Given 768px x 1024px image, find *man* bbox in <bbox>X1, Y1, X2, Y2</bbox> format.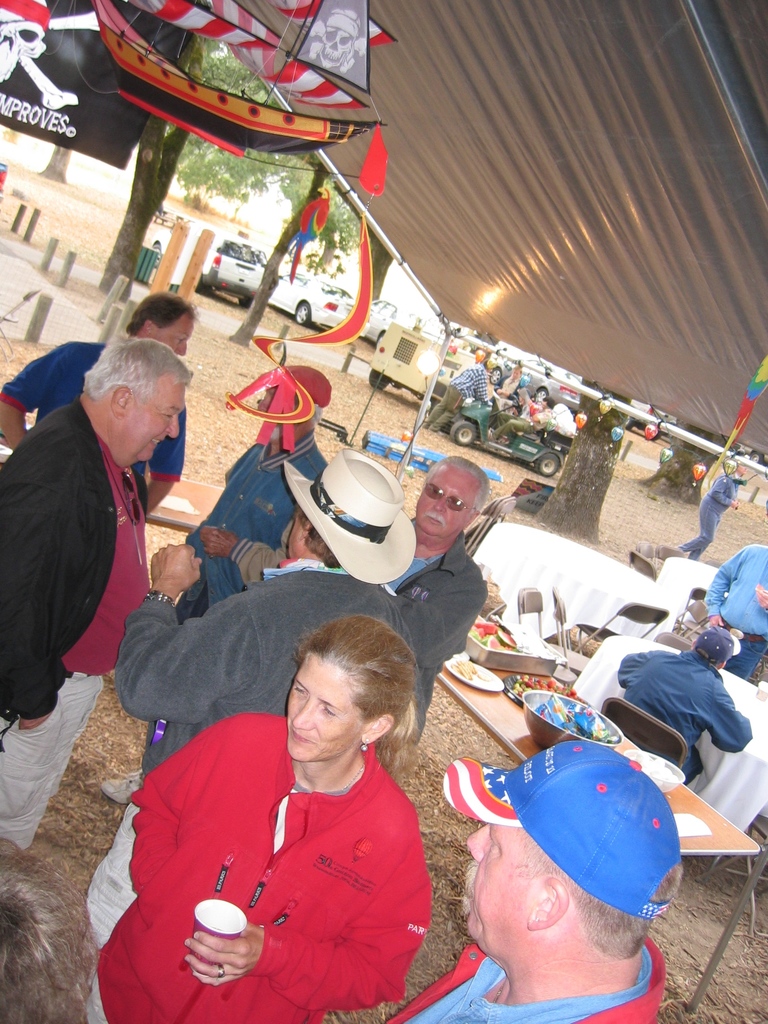
<bbox>0, 340, 191, 851</bbox>.
